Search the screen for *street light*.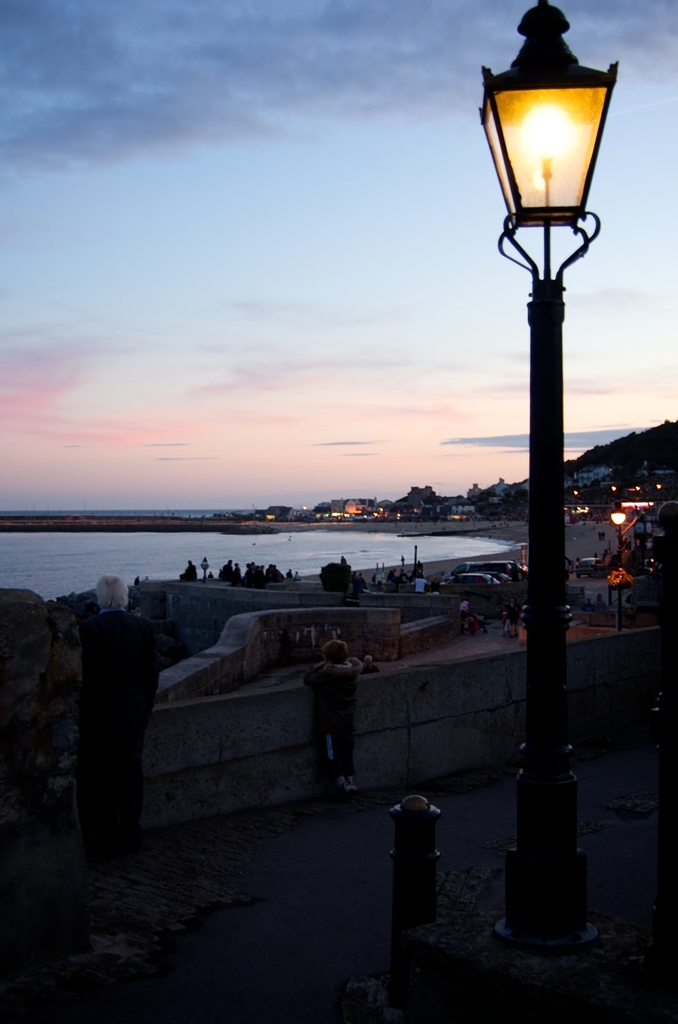
Found at 490 3 623 824.
